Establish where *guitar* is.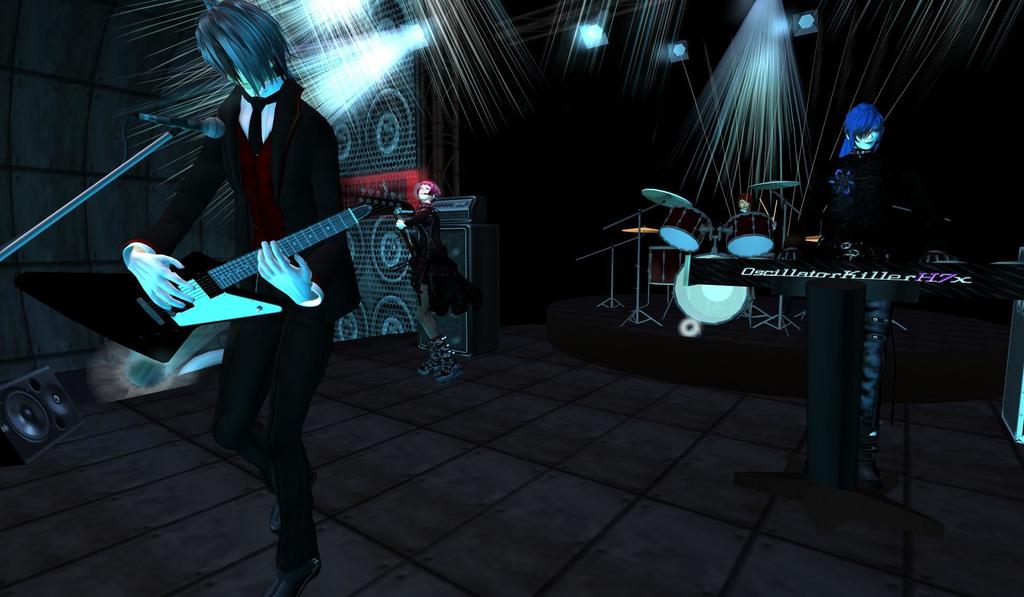
Established at <region>0, 192, 417, 365</region>.
